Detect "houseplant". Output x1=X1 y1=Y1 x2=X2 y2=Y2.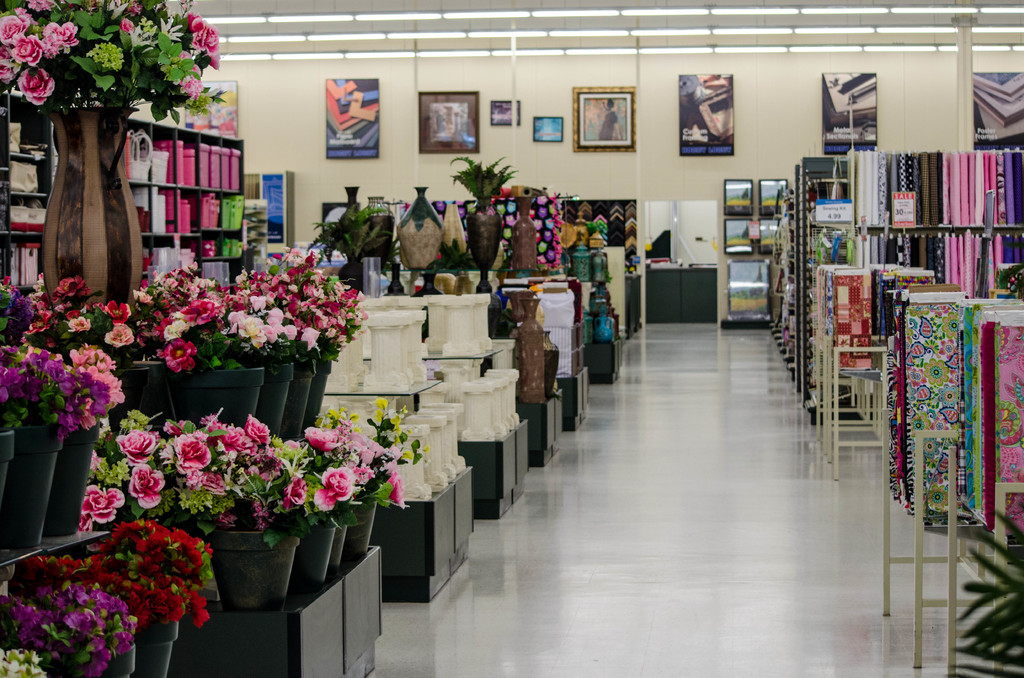
x1=184 y1=432 x2=318 y2=609.
